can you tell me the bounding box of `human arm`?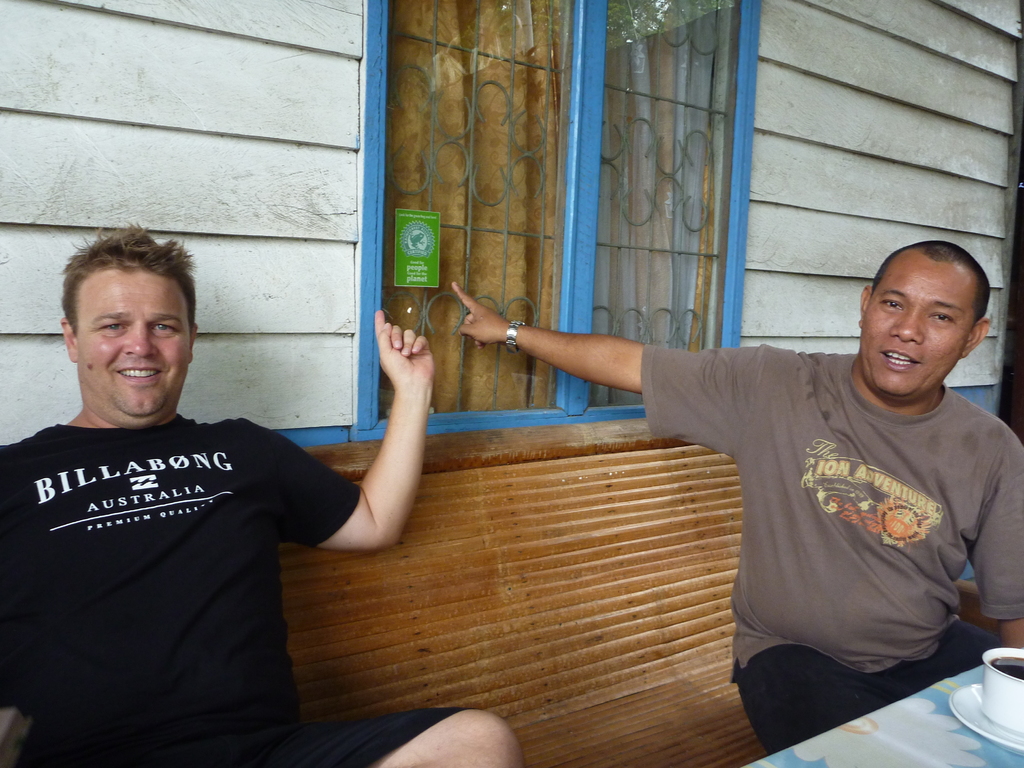
[438, 274, 732, 450].
